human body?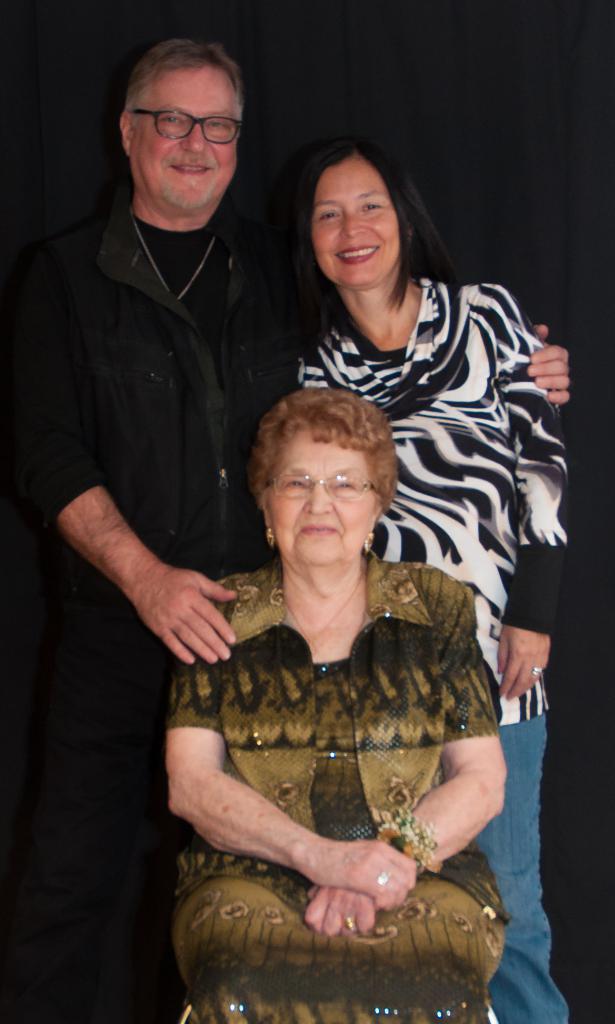
pyautogui.locateOnScreen(0, 207, 291, 1023)
